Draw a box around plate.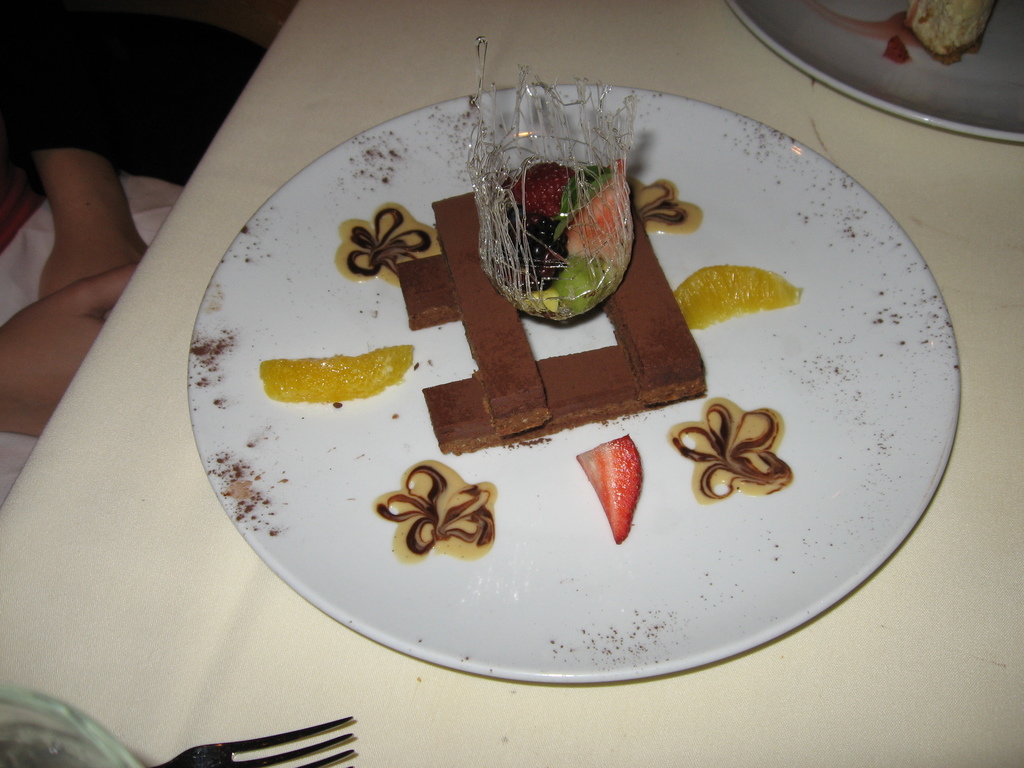
{"left": 724, "top": 0, "right": 1023, "bottom": 143}.
